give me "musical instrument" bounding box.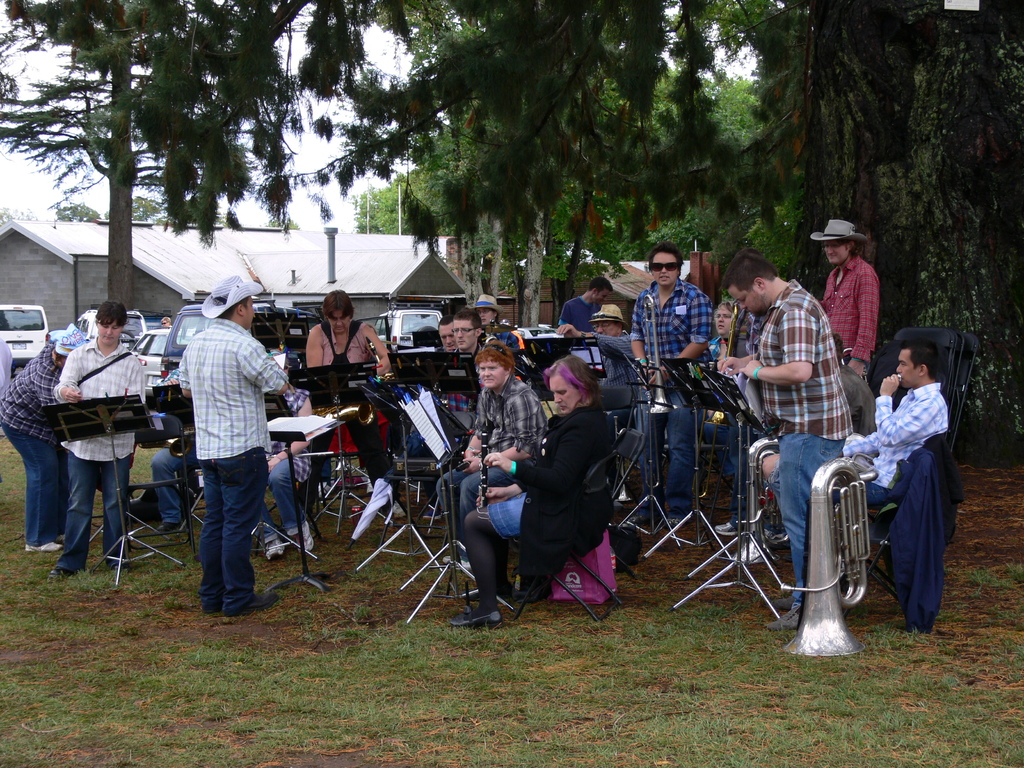
148/425/198/460.
